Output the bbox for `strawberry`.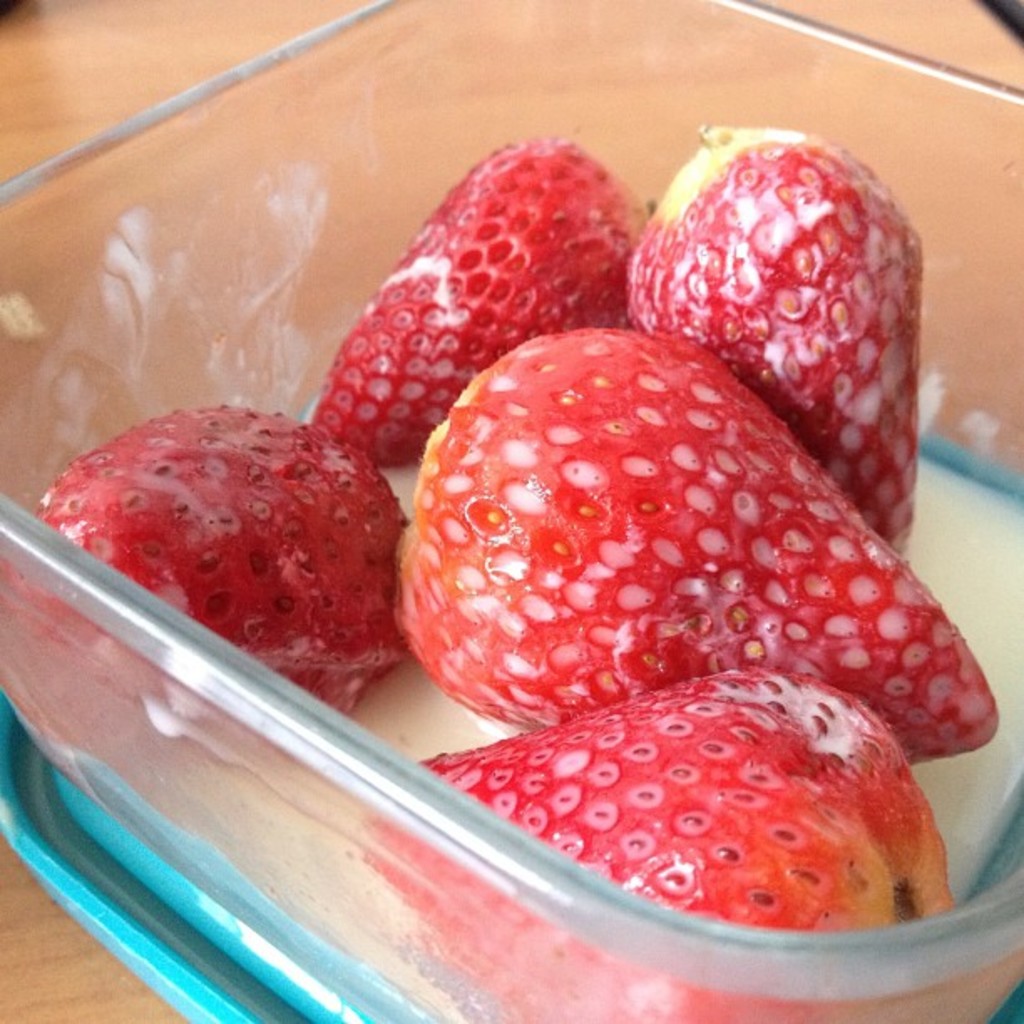
{"left": 614, "top": 119, "right": 920, "bottom": 566}.
